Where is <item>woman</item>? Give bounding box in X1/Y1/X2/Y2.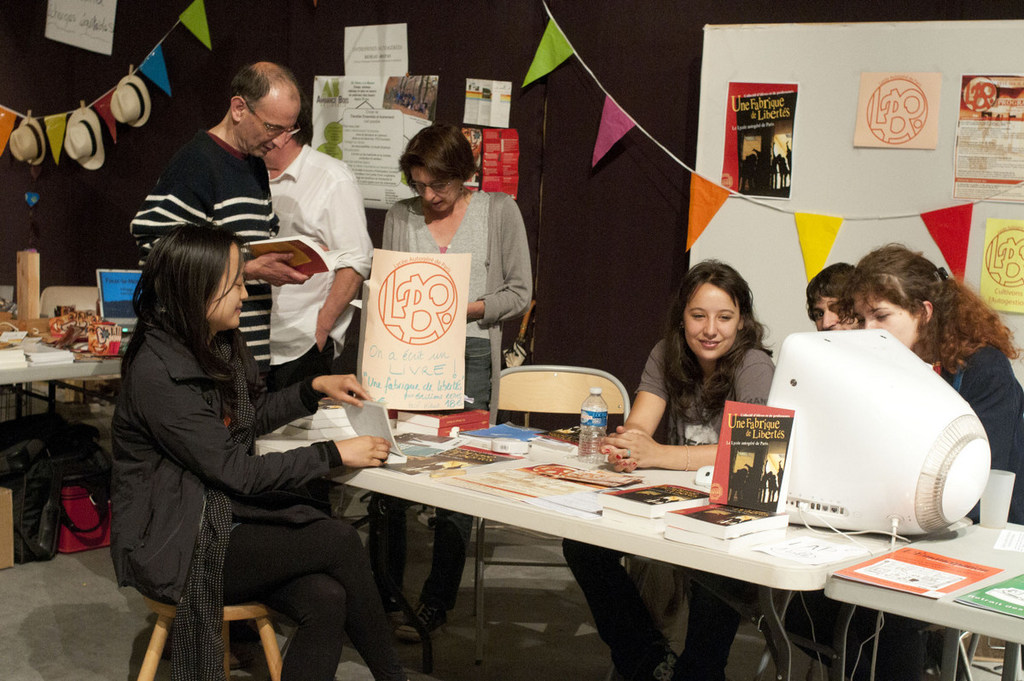
111/224/424/680.
